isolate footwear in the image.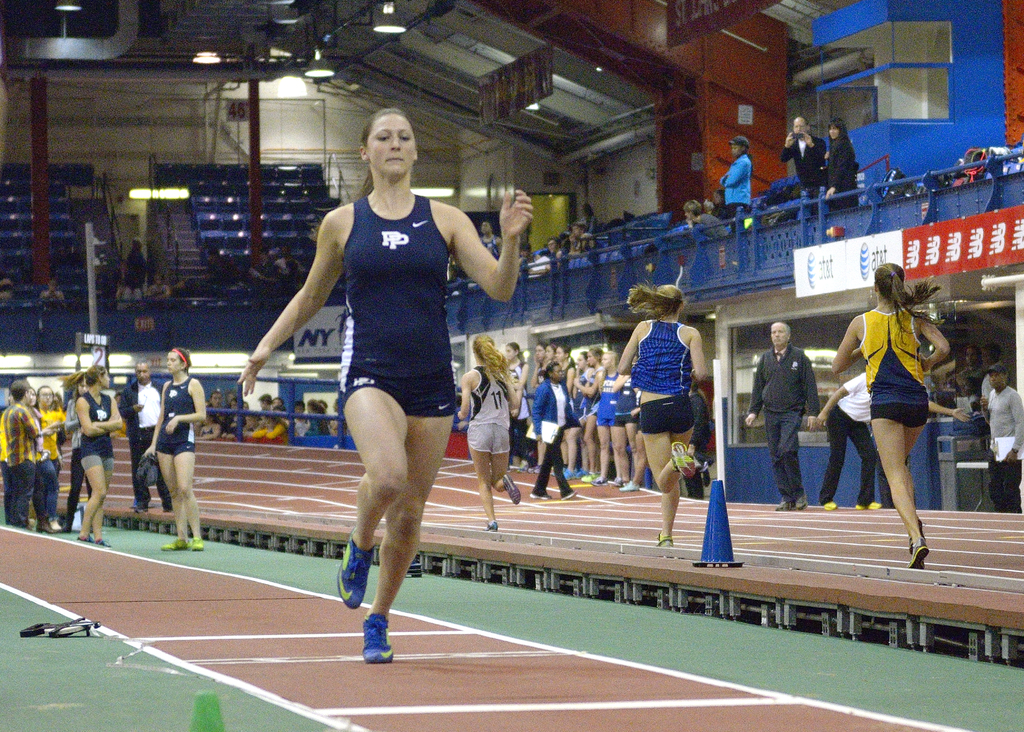
Isolated region: 820 501 837 511.
